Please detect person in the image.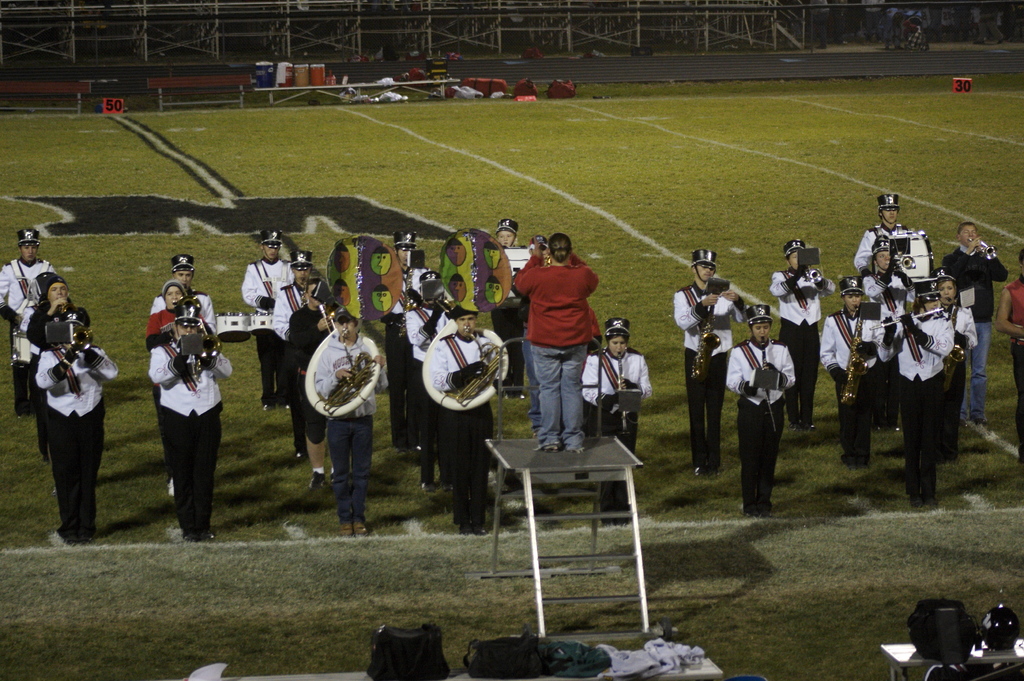
rect(934, 266, 978, 458).
